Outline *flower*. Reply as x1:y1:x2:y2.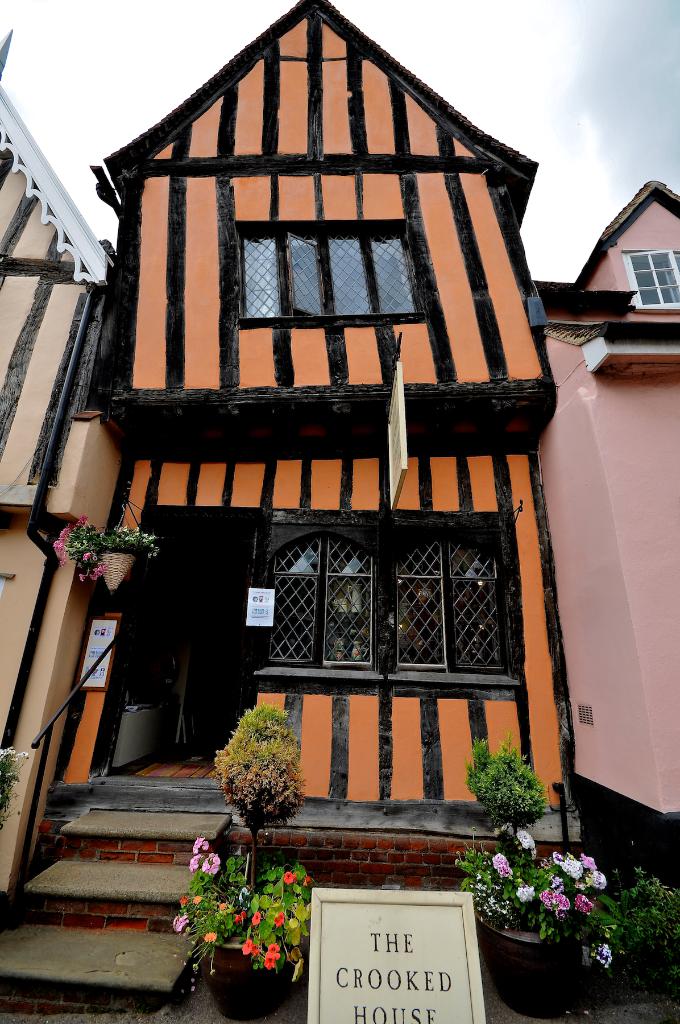
282:867:294:886.
